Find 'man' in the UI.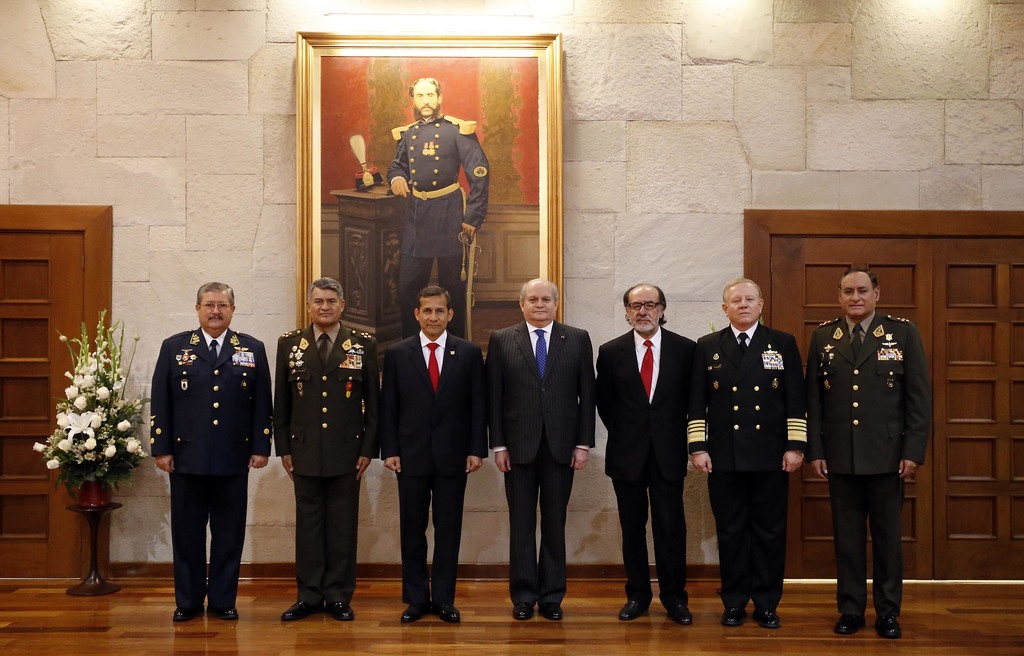
UI element at <bbox>385, 284, 499, 620</bbox>.
